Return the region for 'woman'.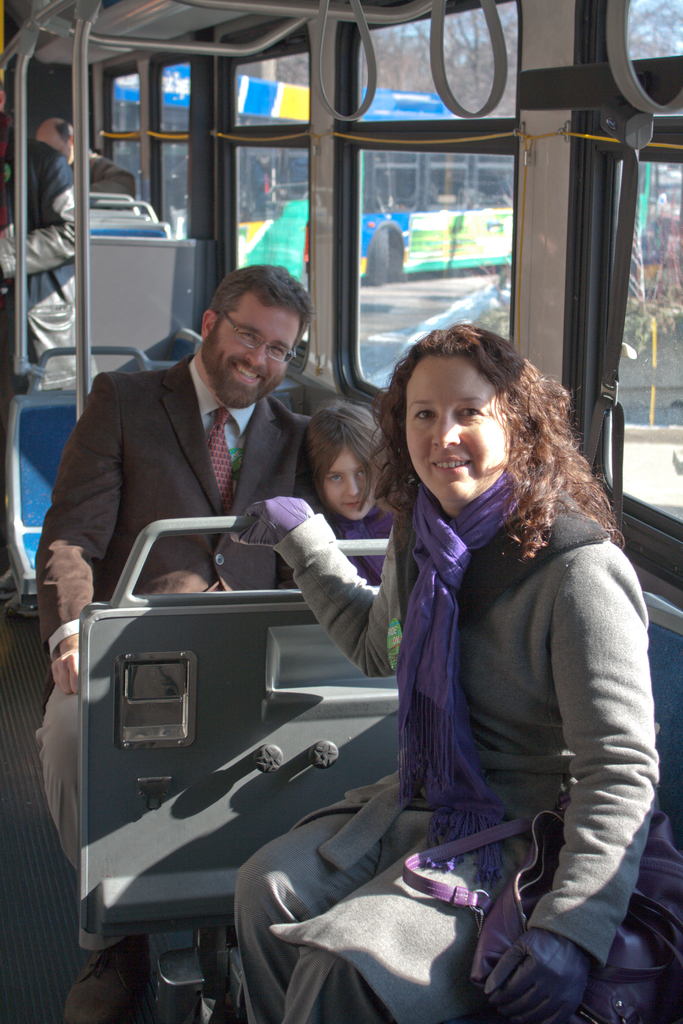
<box>232,313,672,1023</box>.
